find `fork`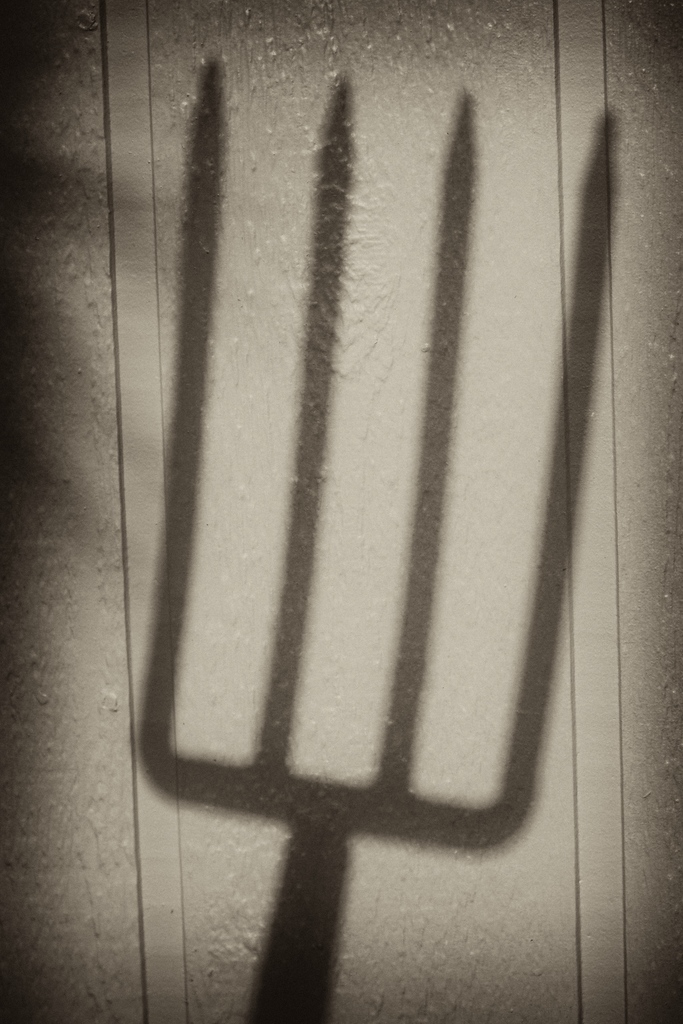
<bbox>141, 49, 626, 1023</bbox>
